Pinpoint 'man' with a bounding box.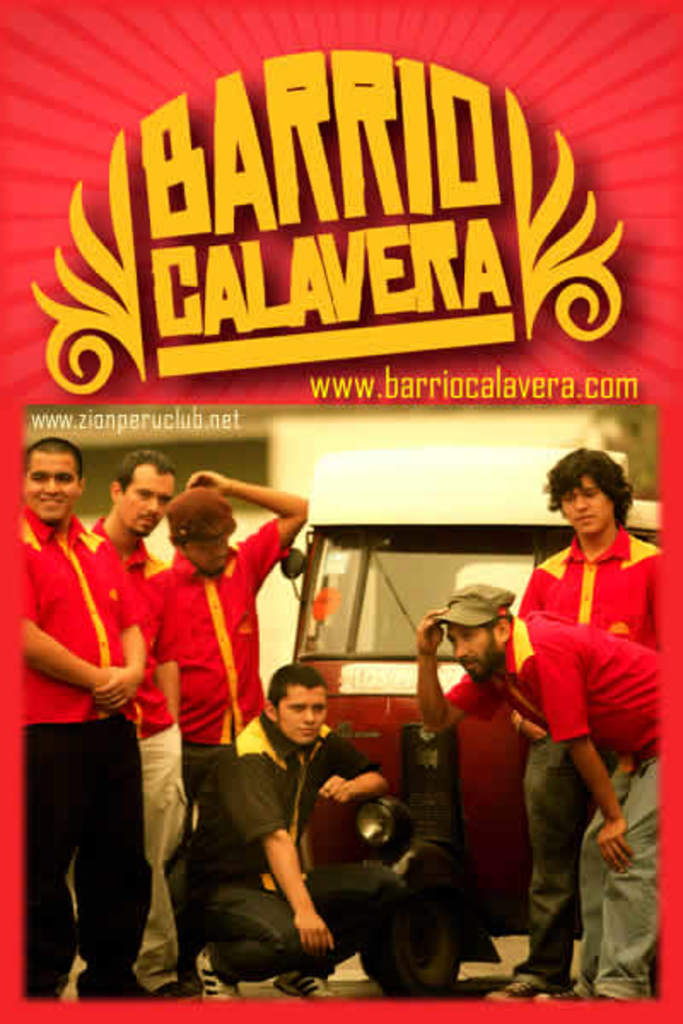
(164,660,410,995).
